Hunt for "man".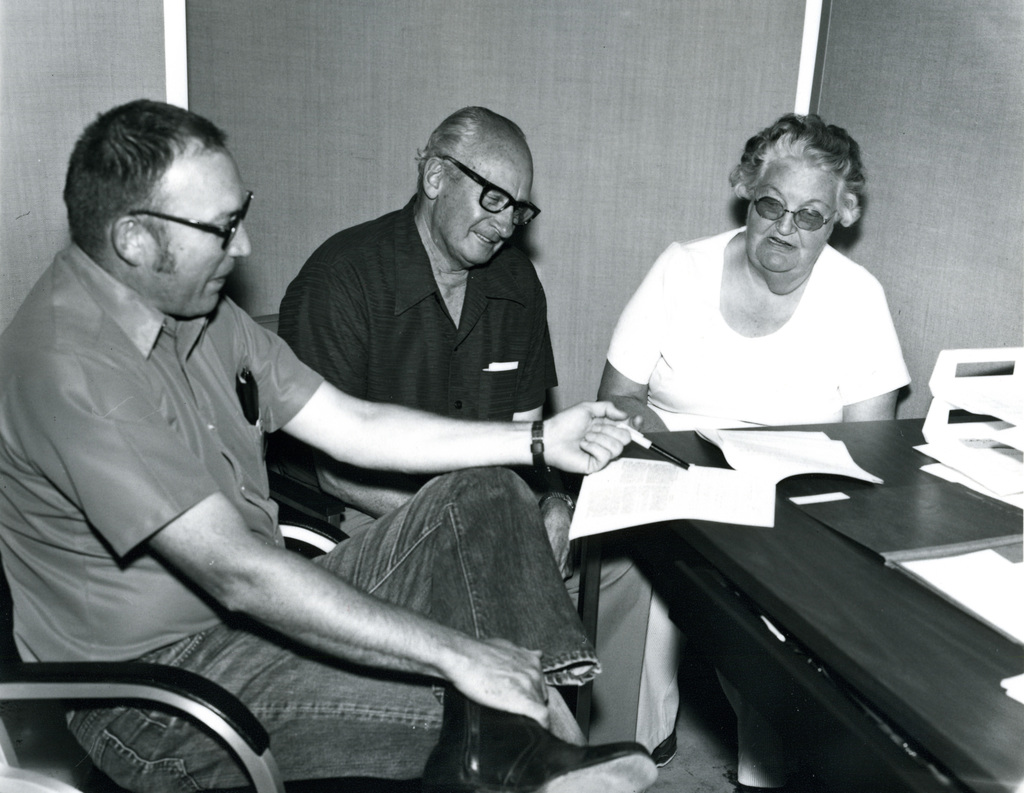
Hunted down at [left=271, top=102, right=648, bottom=740].
